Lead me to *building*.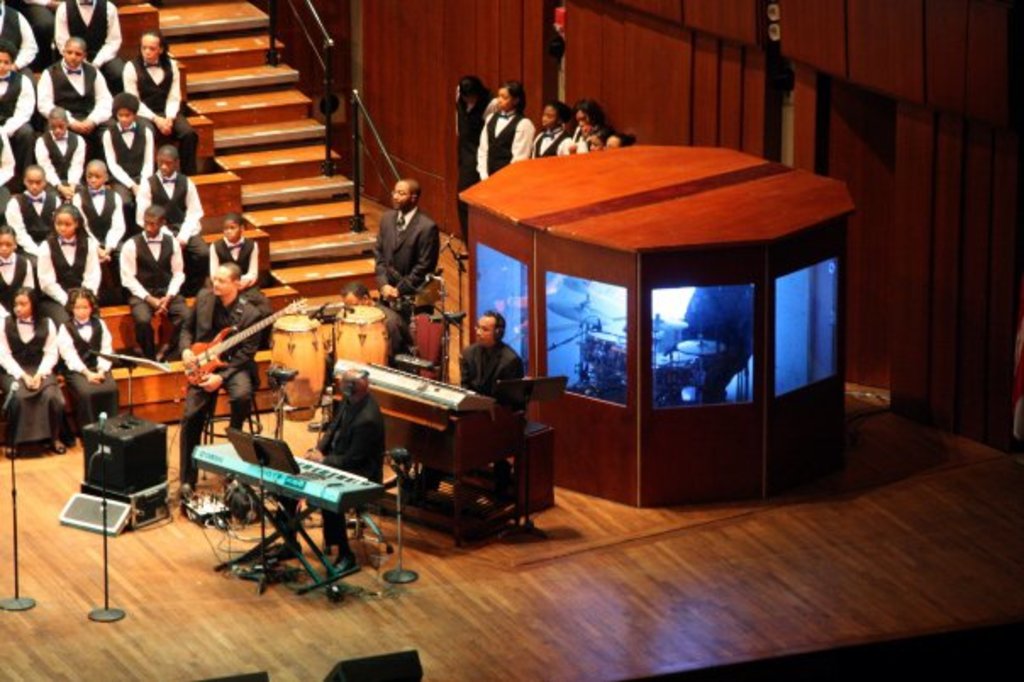
Lead to l=0, t=0, r=1022, b=680.
